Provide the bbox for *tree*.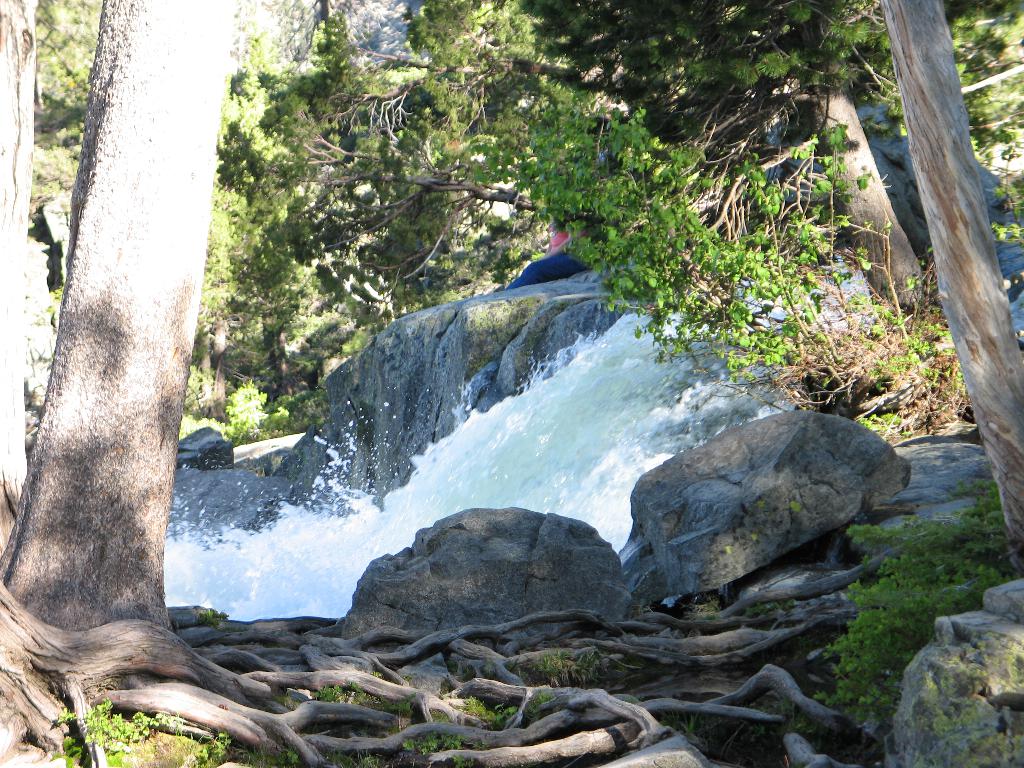
pyautogui.locateOnScreen(17, 584, 897, 767).
